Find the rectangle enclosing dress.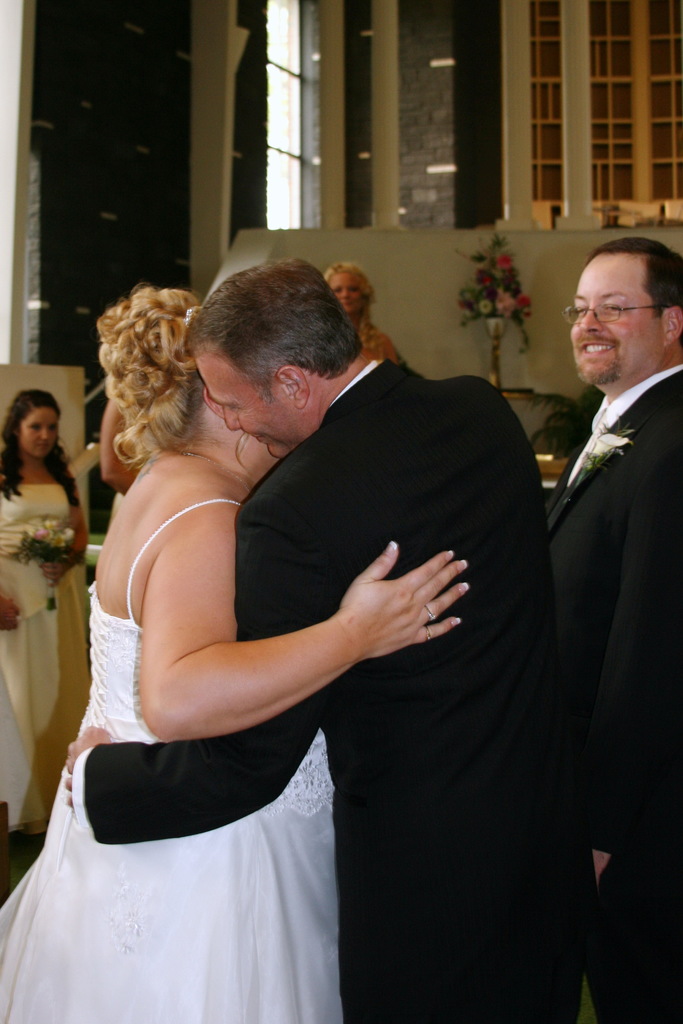
bbox=(0, 501, 339, 1023).
